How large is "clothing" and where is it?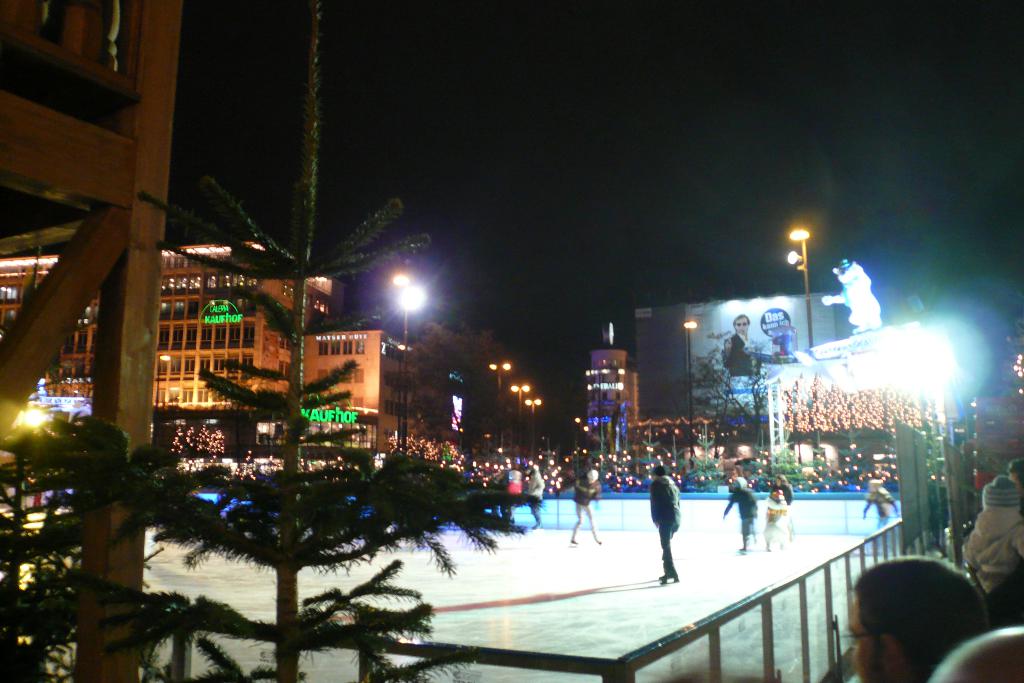
Bounding box: Rect(558, 476, 605, 539).
